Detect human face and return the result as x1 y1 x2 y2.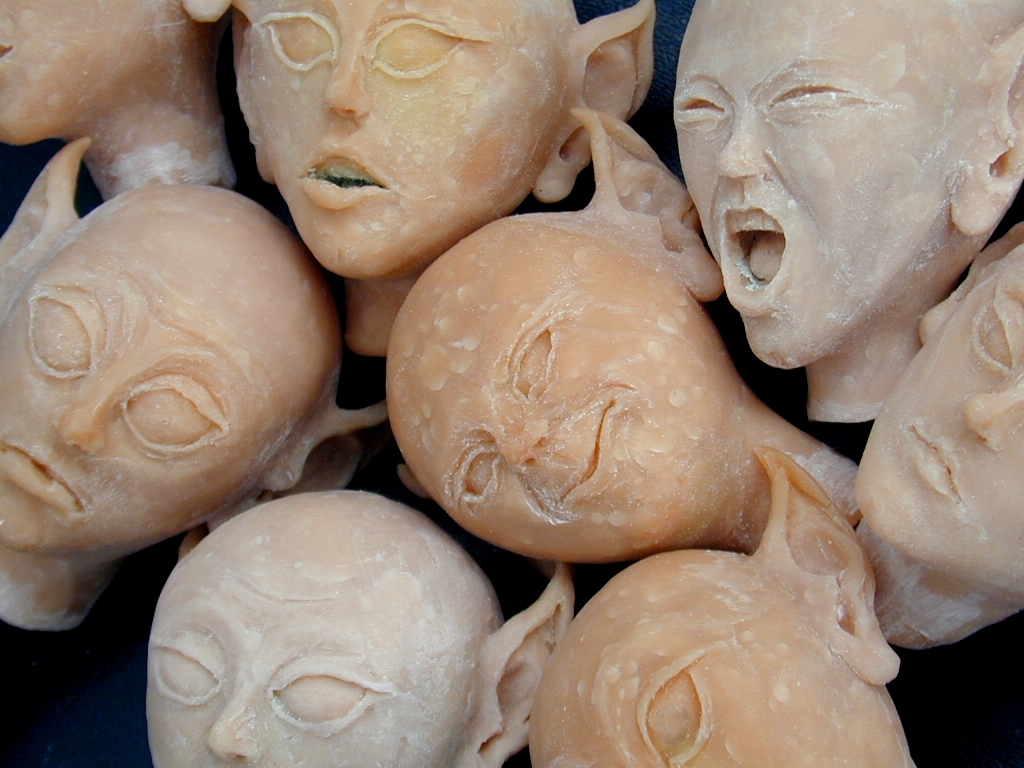
145 504 465 767.
